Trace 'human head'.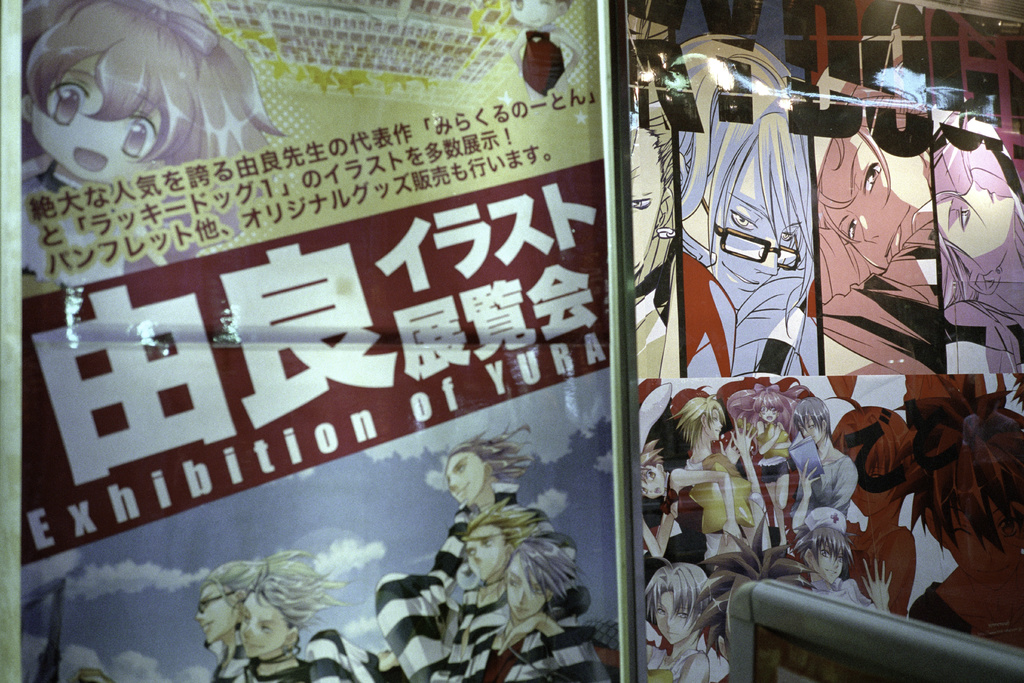
Traced to region(792, 398, 830, 445).
